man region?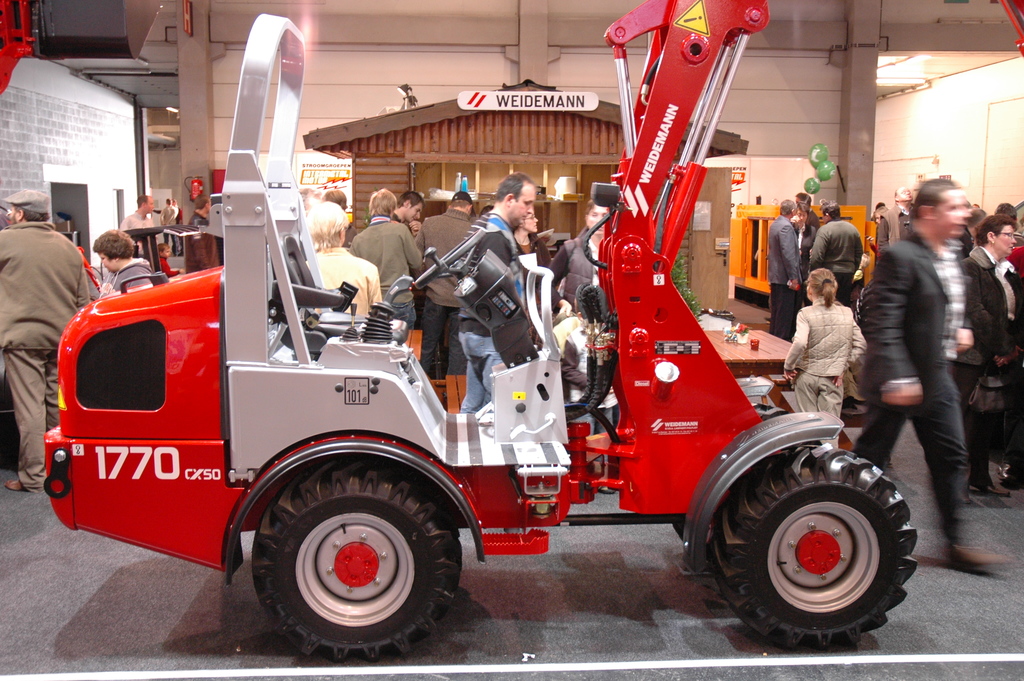
x1=993 y1=199 x2=1022 y2=245
